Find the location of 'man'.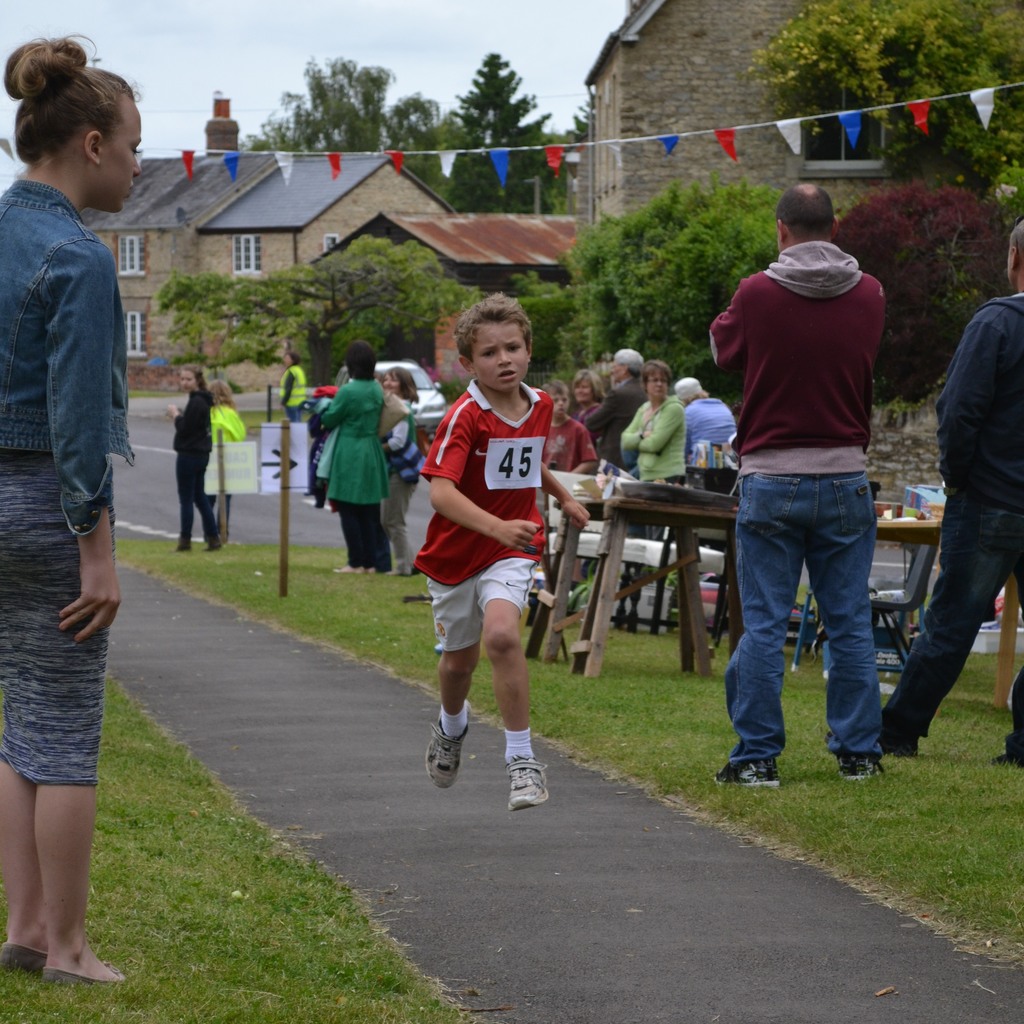
Location: 818 218 1023 765.
